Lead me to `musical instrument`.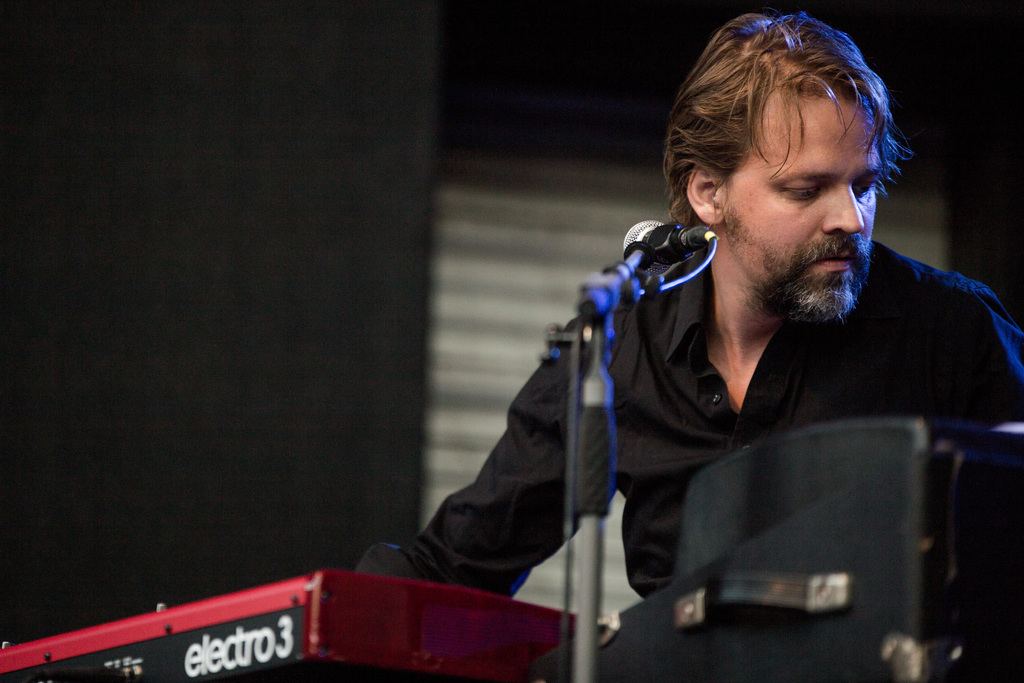
Lead to 0,561,575,682.
